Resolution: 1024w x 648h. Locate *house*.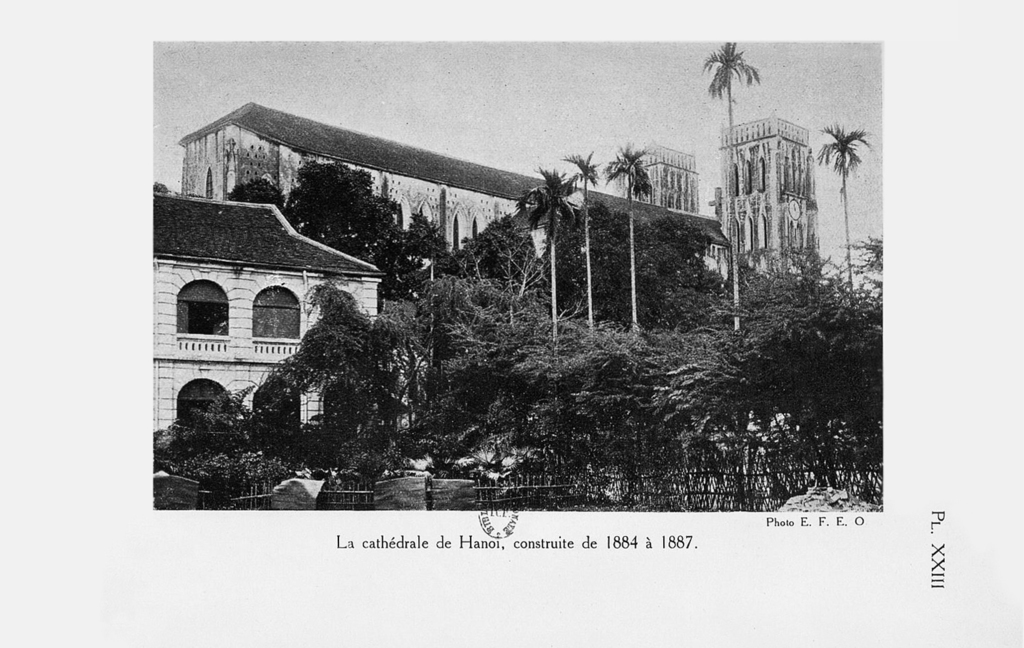
<box>184,104,736,307</box>.
